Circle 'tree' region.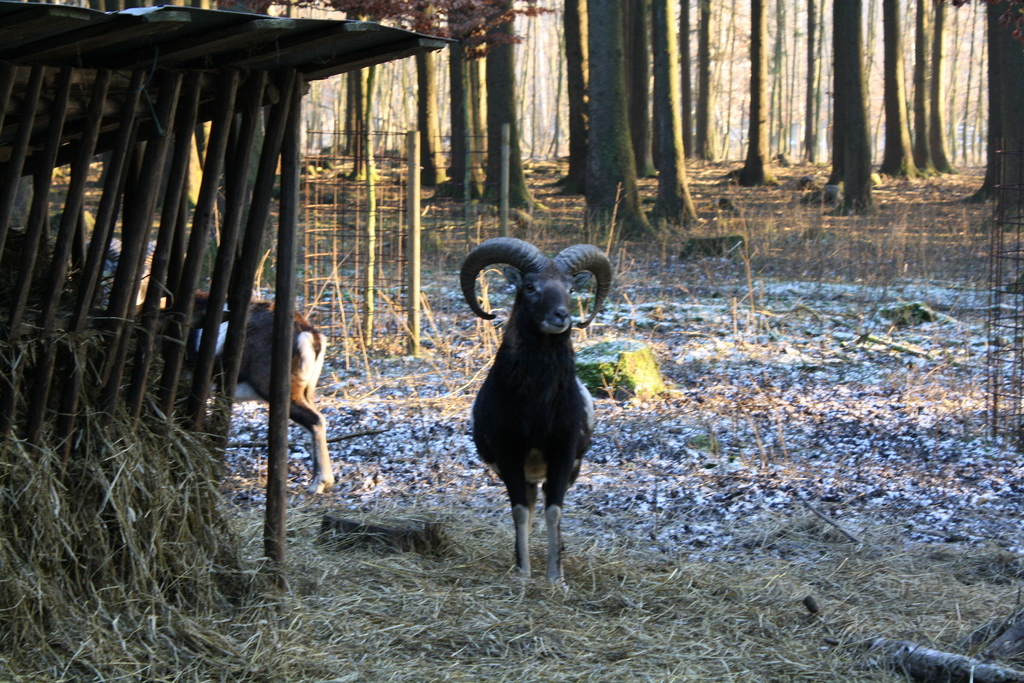
Region: detection(985, 0, 1023, 220).
